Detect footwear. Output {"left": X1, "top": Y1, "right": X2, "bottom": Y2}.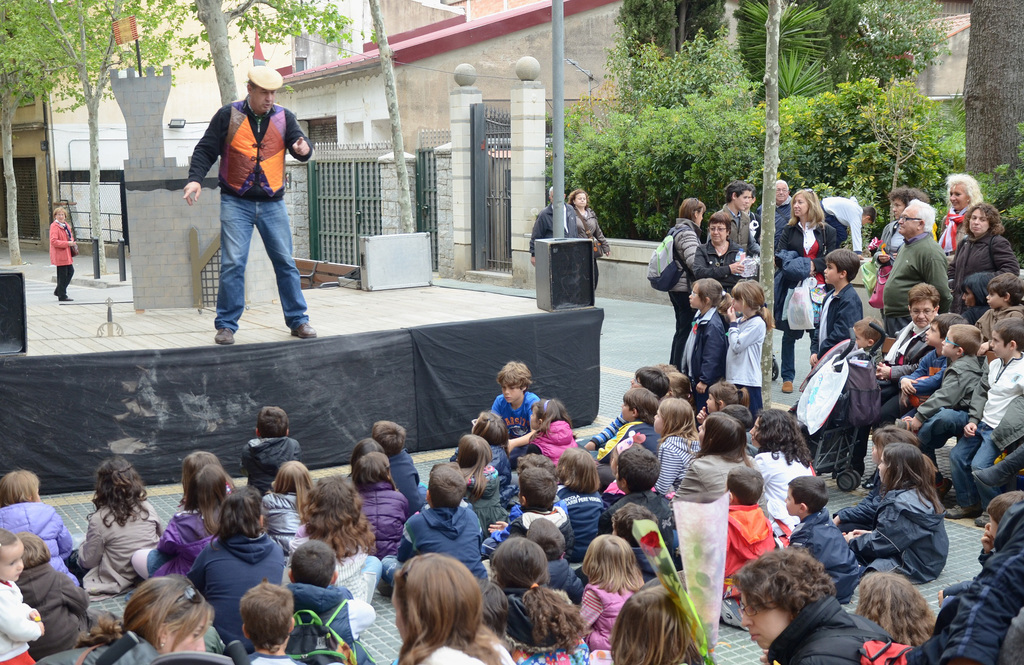
{"left": 214, "top": 325, "right": 237, "bottom": 346}.
